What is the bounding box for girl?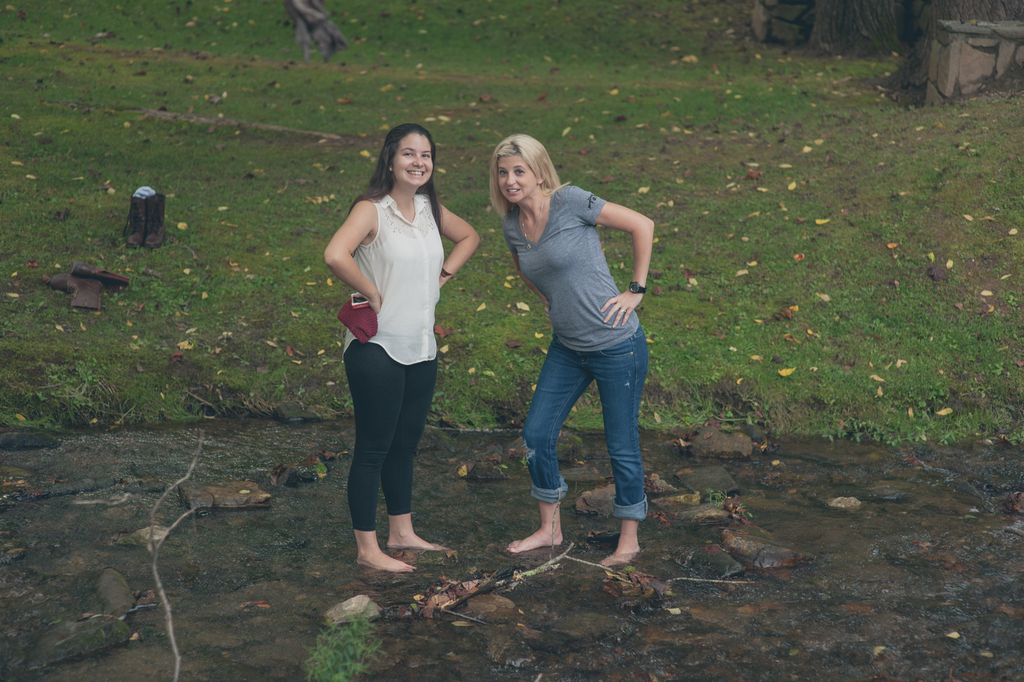
bbox=(326, 120, 479, 569).
